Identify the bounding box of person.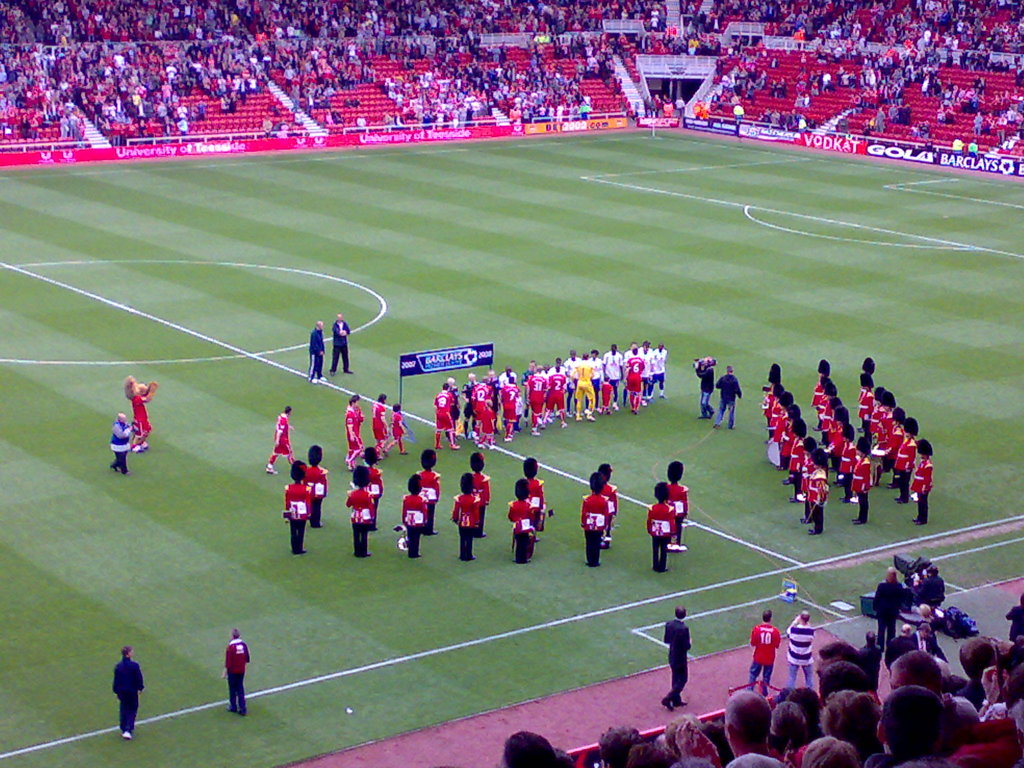
(x1=524, y1=458, x2=545, y2=538).
